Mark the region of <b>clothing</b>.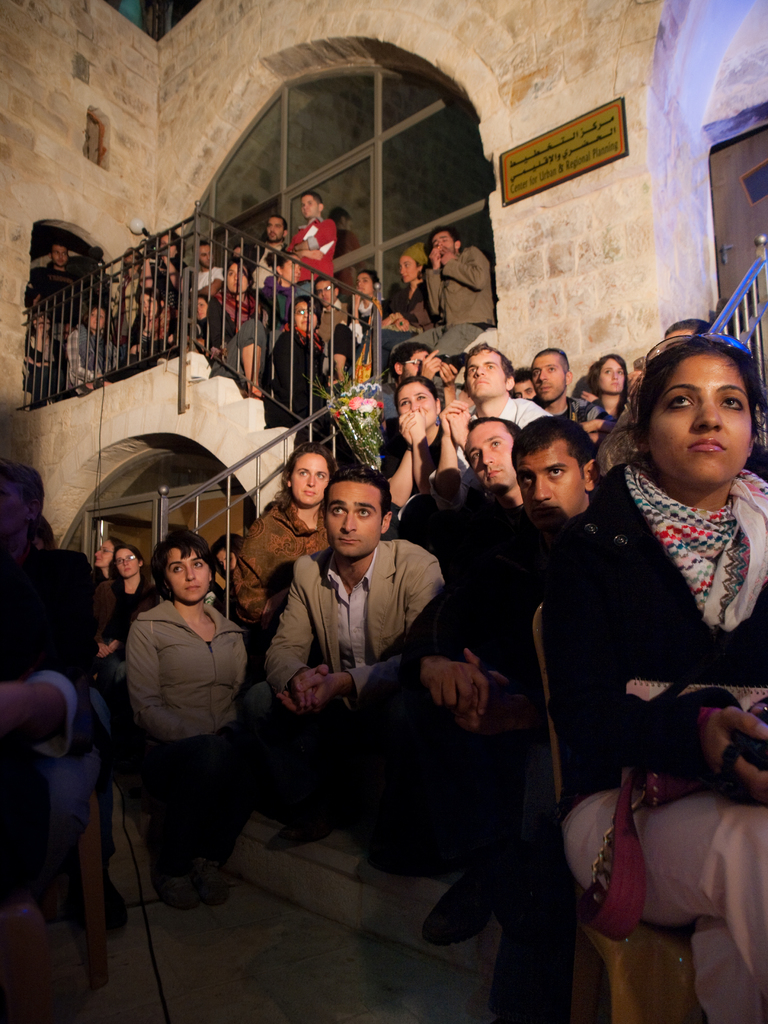
Region: x1=93, y1=577, x2=159, y2=639.
